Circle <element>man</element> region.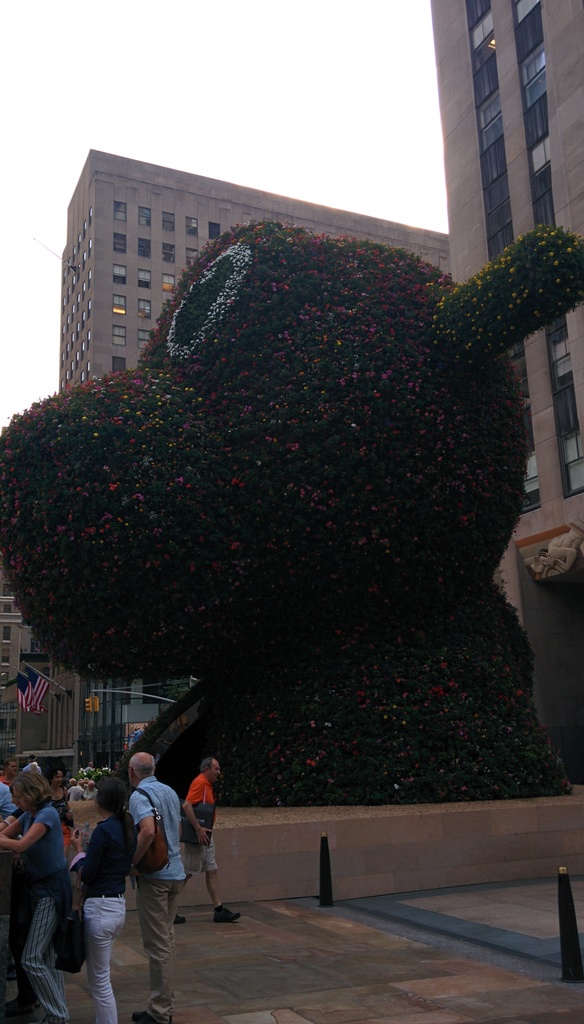
Region: x1=102 y1=758 x2=193 y2=1002.
